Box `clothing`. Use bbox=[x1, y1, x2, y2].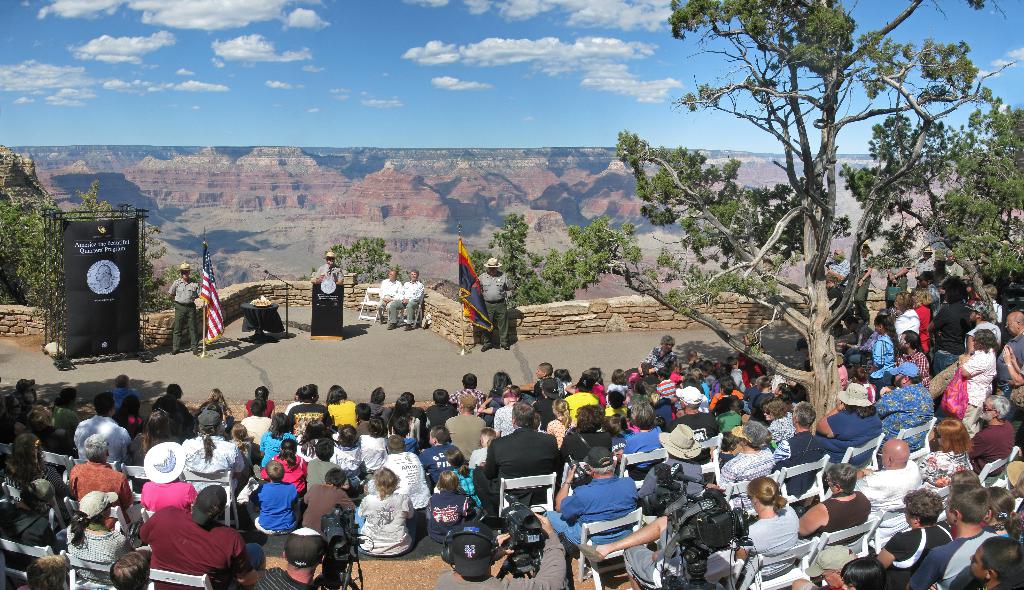
bbox=[907, 527, 1000, 589].
